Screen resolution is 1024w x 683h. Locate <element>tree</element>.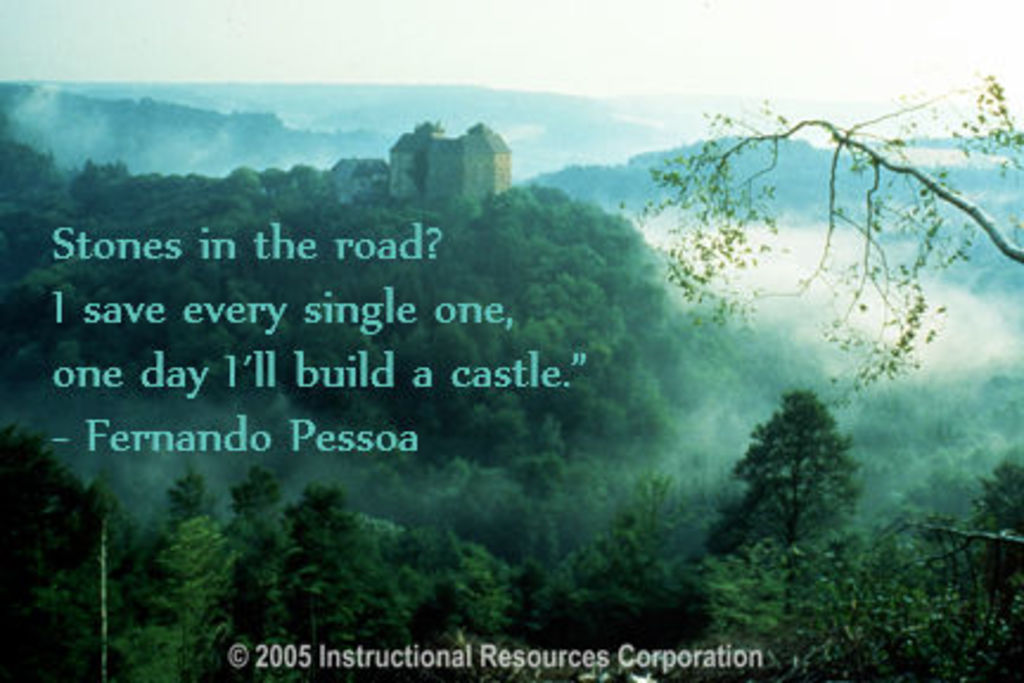
602 458 713 626.
